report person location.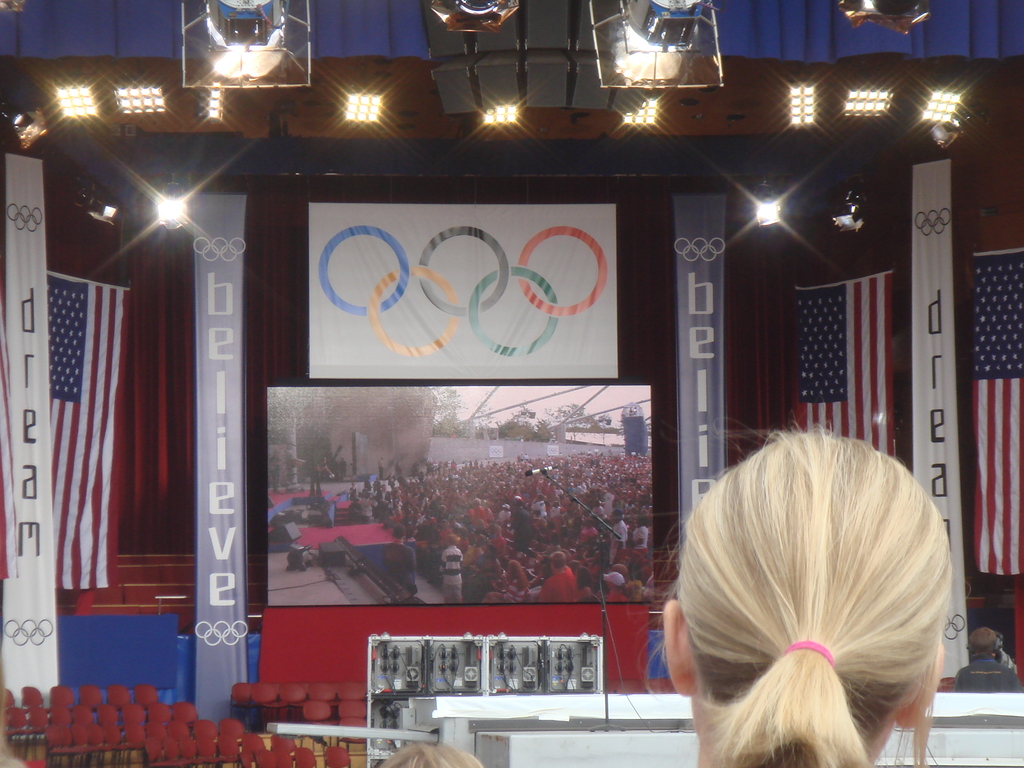
Report: left=952, top=622, right=1023, bottom=689.
